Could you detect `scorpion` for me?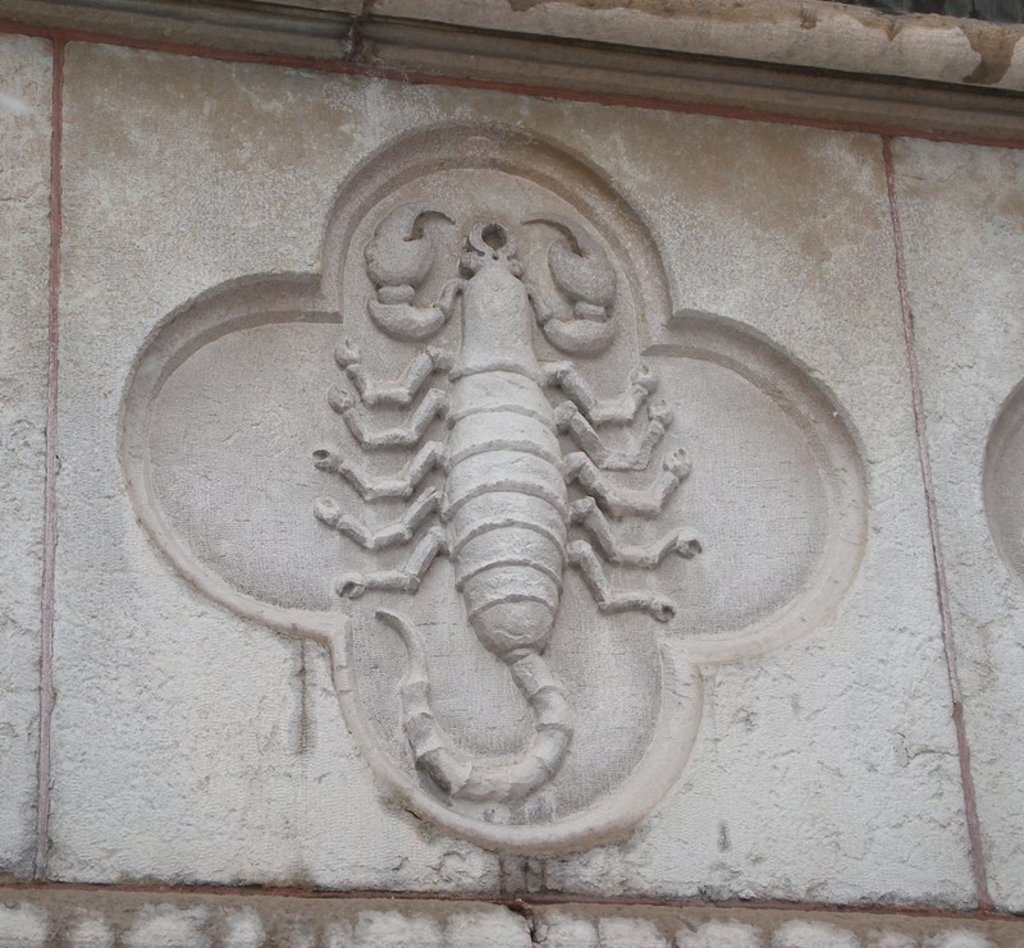
Detection result: (left=302, top=196, right=691, bottom=797).
